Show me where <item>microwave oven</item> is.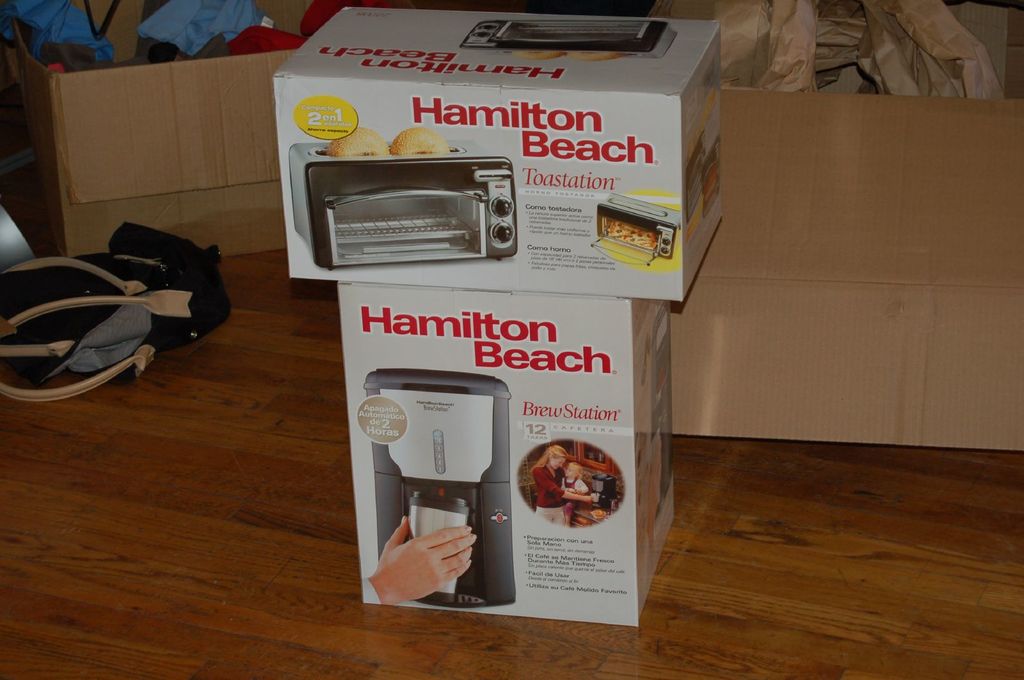
<item>microwave oven</item> is at bbox=(280, 143, 525, 273).
